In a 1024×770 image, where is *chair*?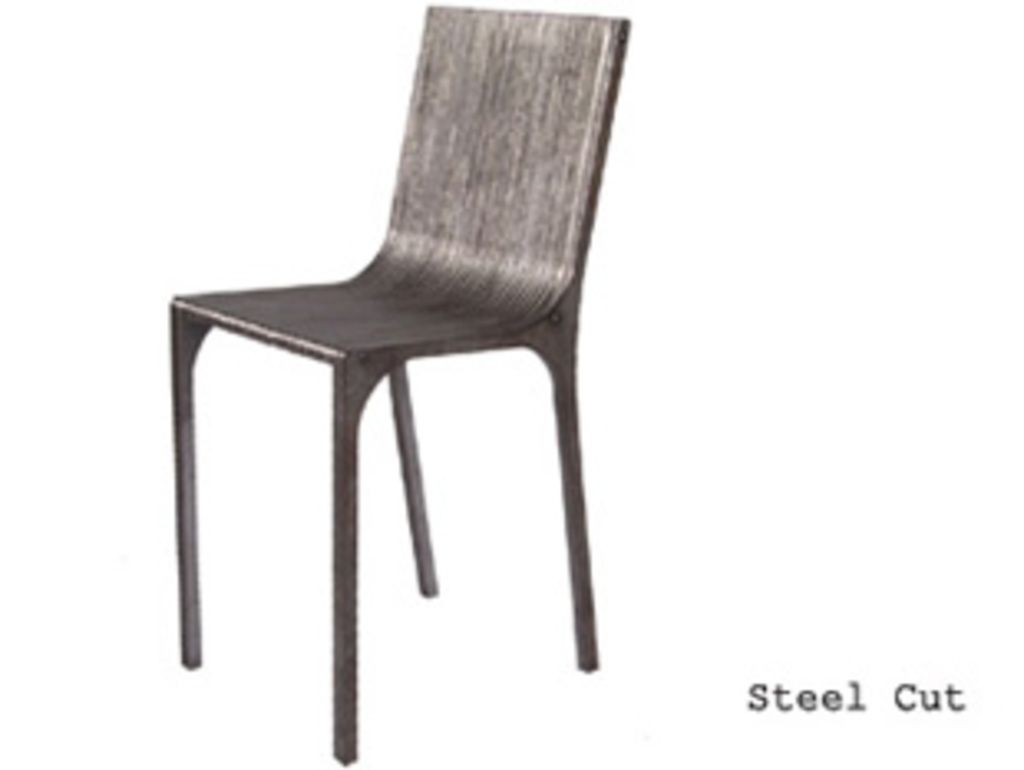
l=159, t=0, r=647, b=757.
